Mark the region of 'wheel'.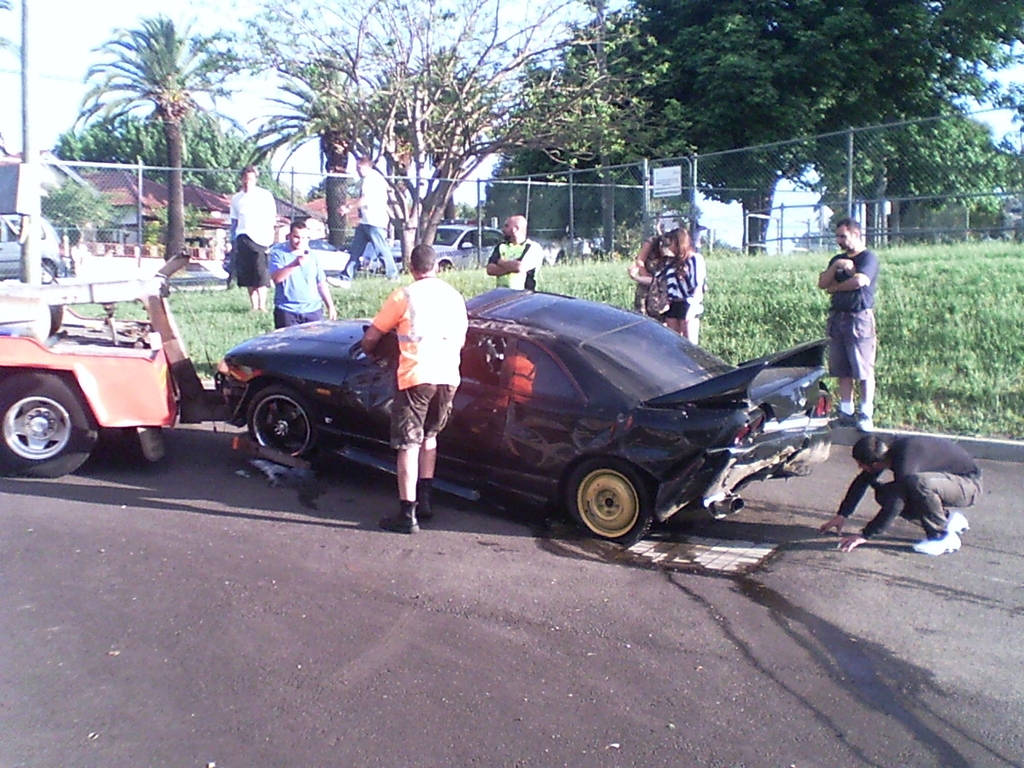
Region: x1=249 y1=390 x2=325 y2=462.
